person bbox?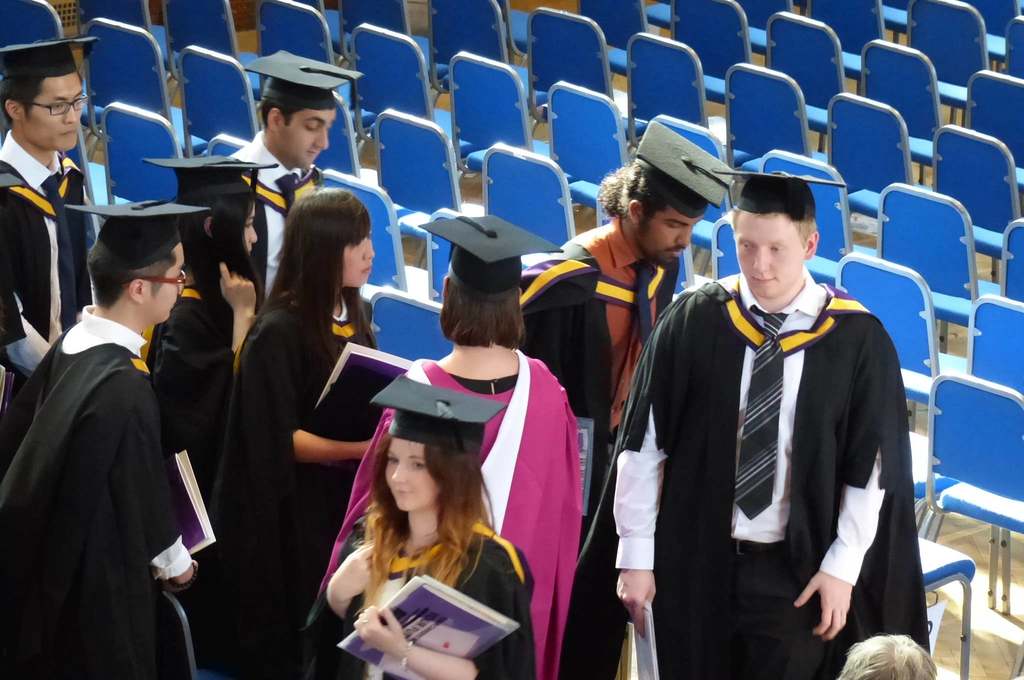
[284, 434, 537, 679]
